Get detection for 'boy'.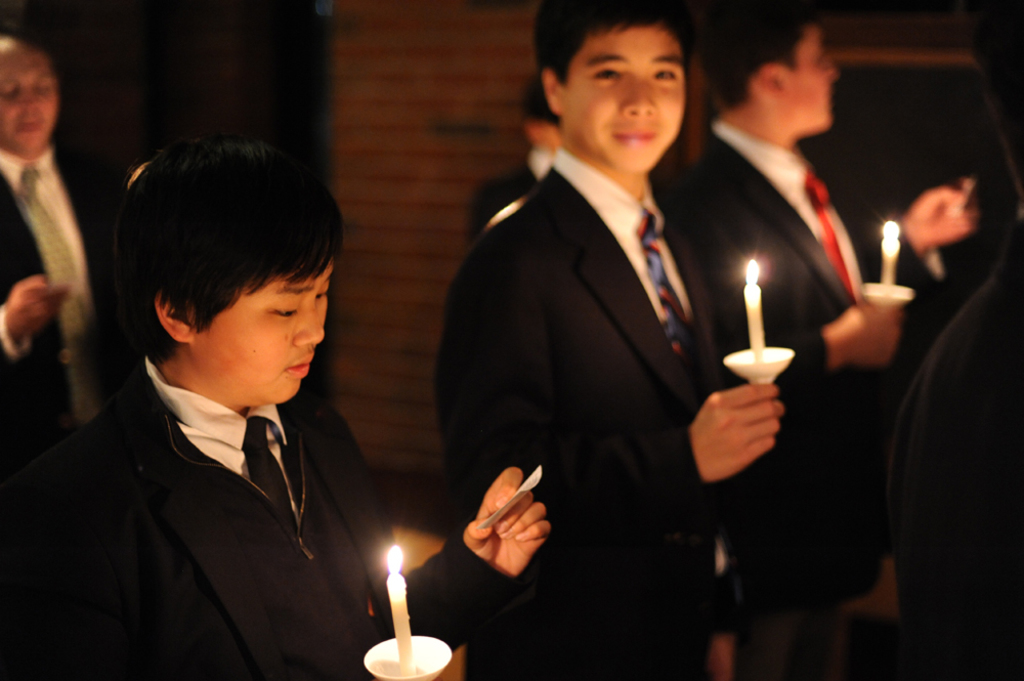
Detection: {"left": 25, "top": 114, "right": 393, "bottom": 680}.
